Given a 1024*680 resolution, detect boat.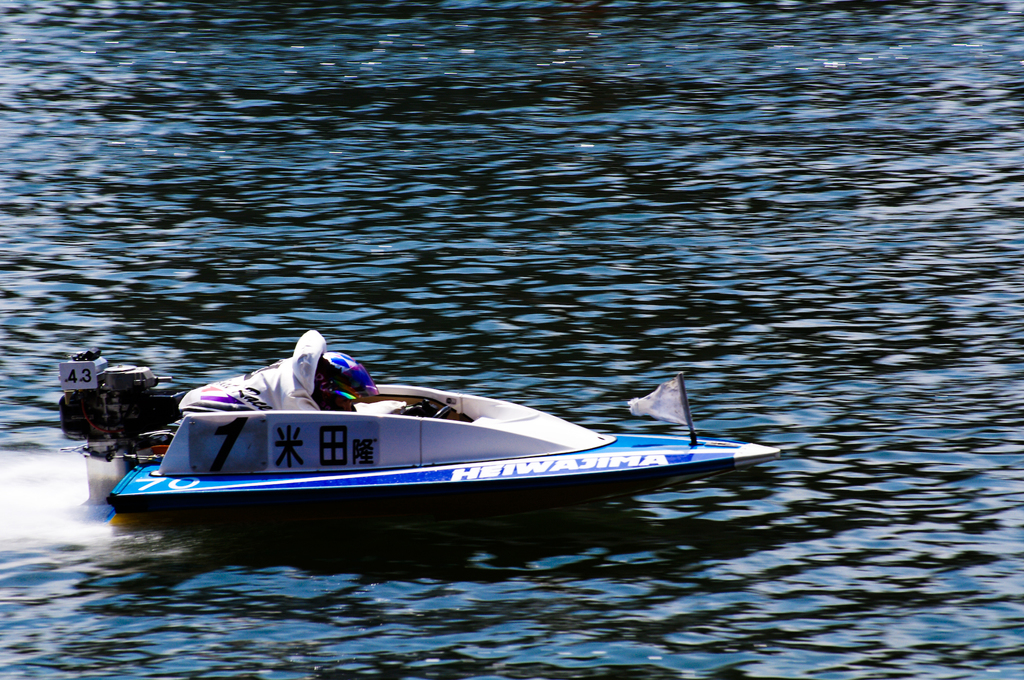
(x1=74, y1=352, x2=765, y2=536).
